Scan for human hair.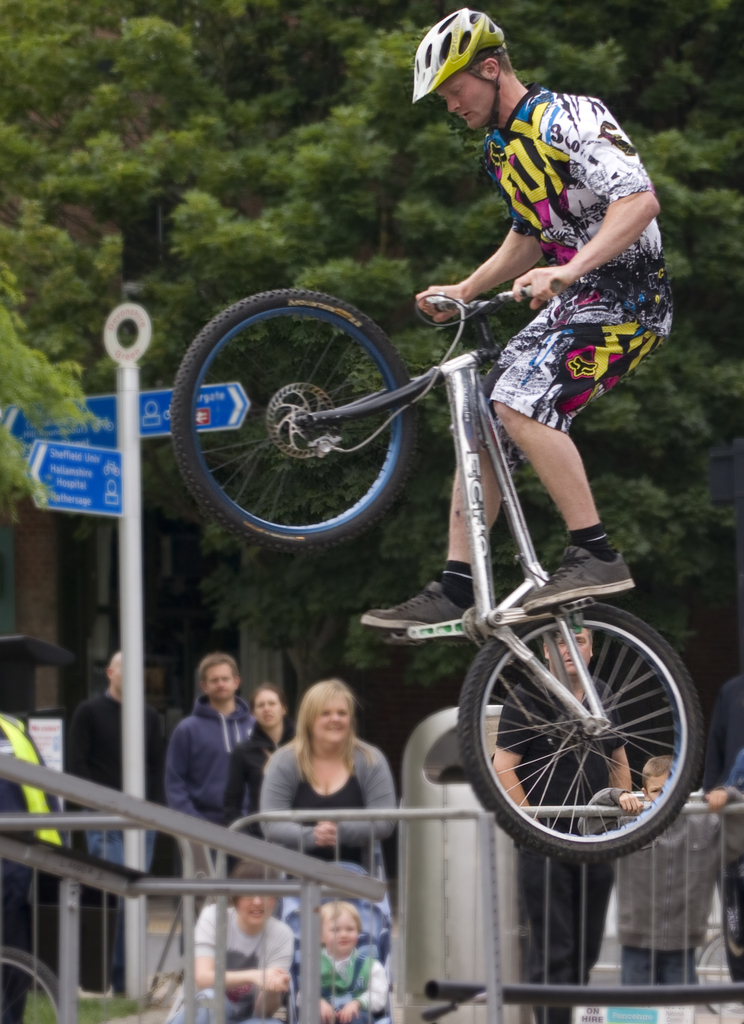
Scan result: [x1=281, y1=684, x2=375, y2=782].
